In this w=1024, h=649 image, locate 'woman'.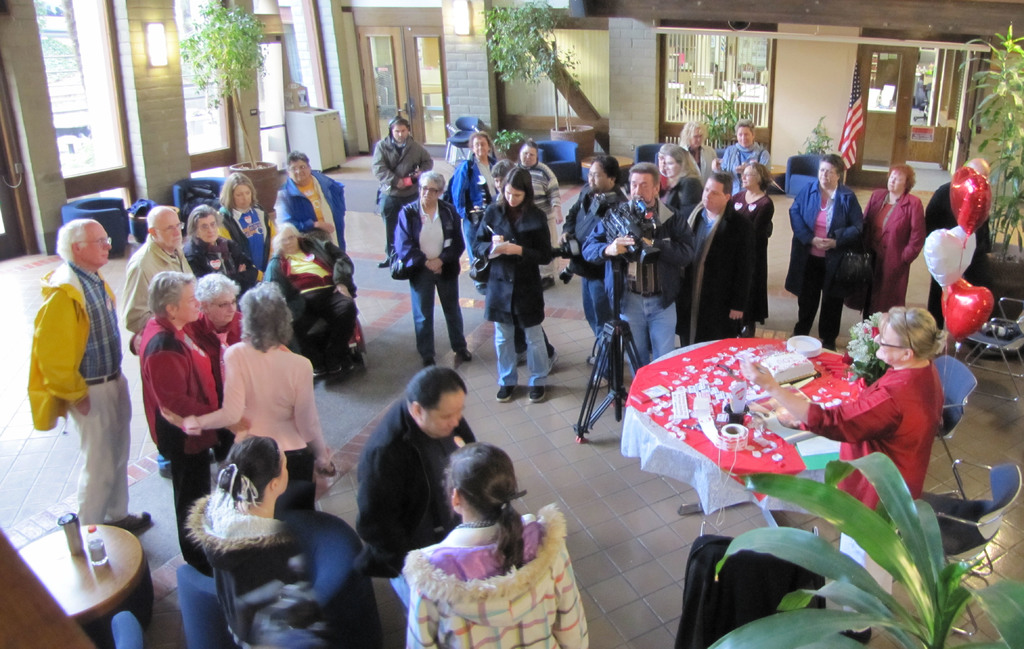
Bounding box: (382,447,587,636).
